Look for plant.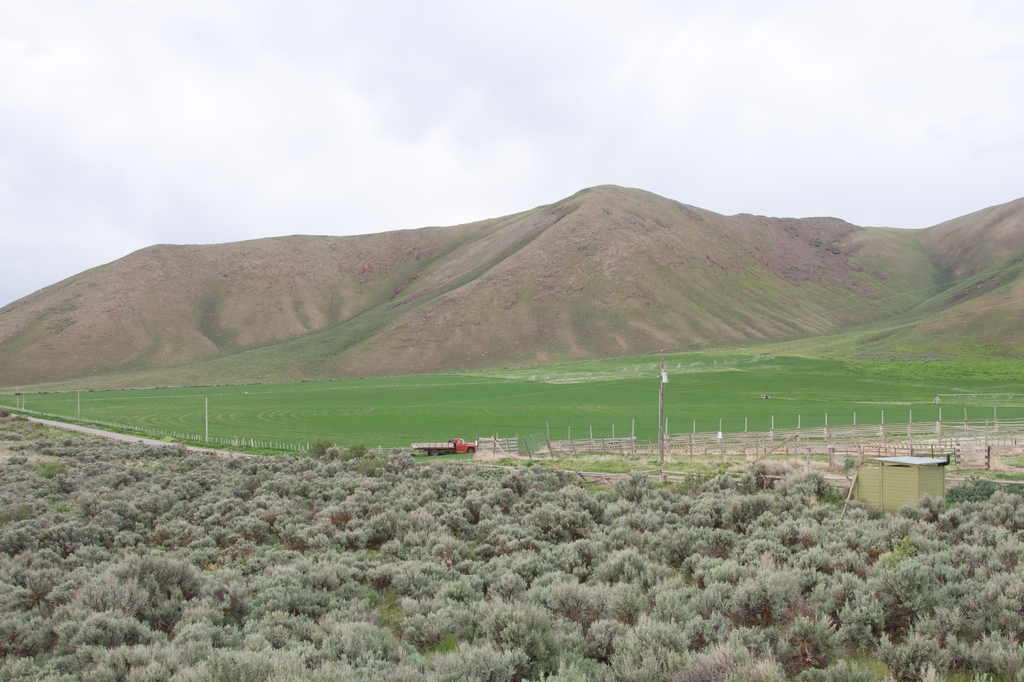
Found: region(3, 189, 1023, 676).
